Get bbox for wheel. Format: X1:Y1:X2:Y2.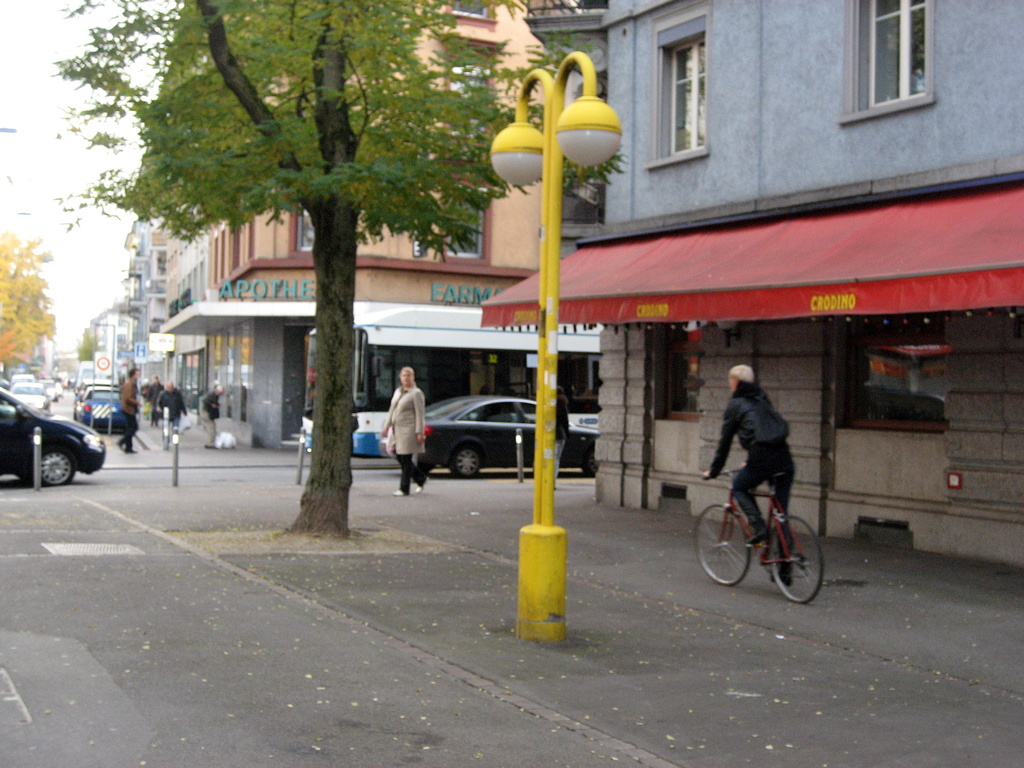
760:513:824:607.
